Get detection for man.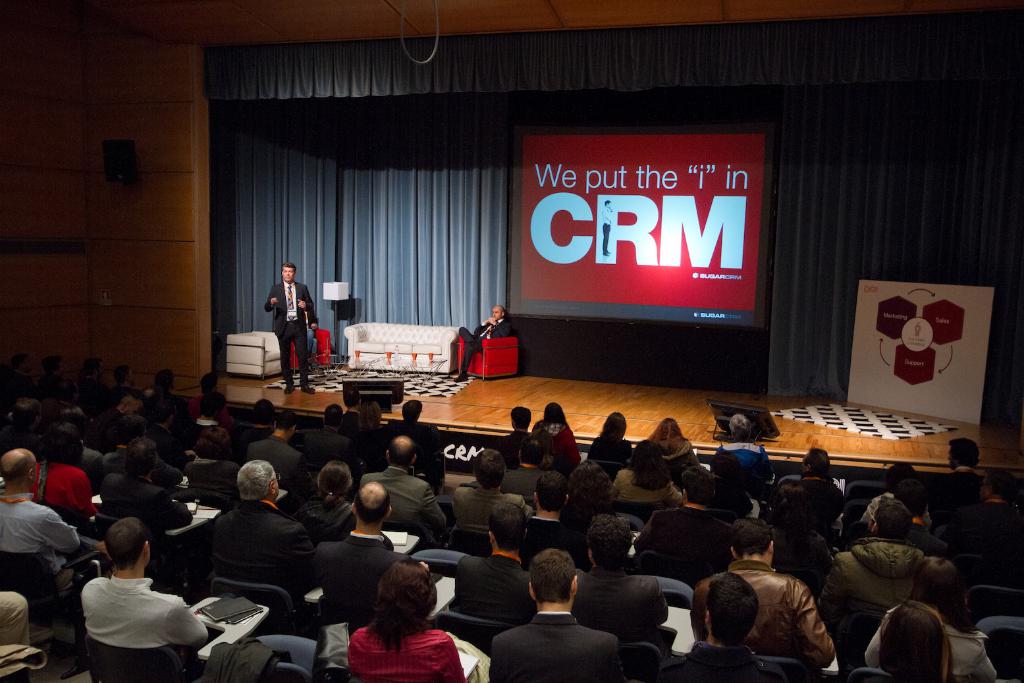
Detection: <bbox>514, 468, 591, 568</bbox>.
